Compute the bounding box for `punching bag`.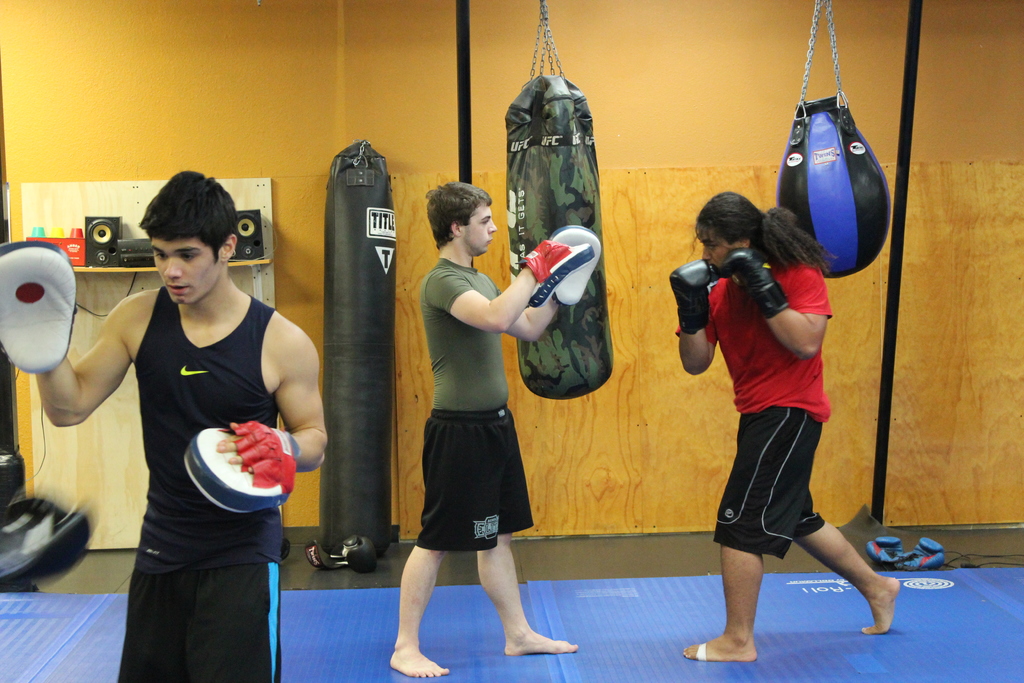
[776,97,892,282].
